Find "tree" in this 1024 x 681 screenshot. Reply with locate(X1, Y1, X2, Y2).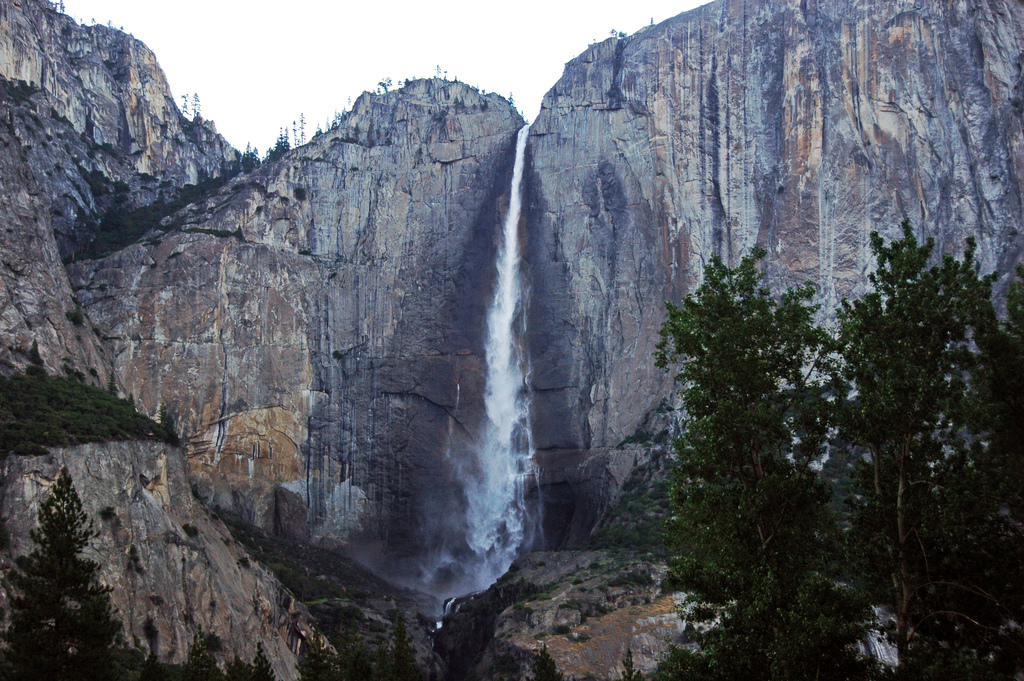
locate(1, 465, 125, 680).
